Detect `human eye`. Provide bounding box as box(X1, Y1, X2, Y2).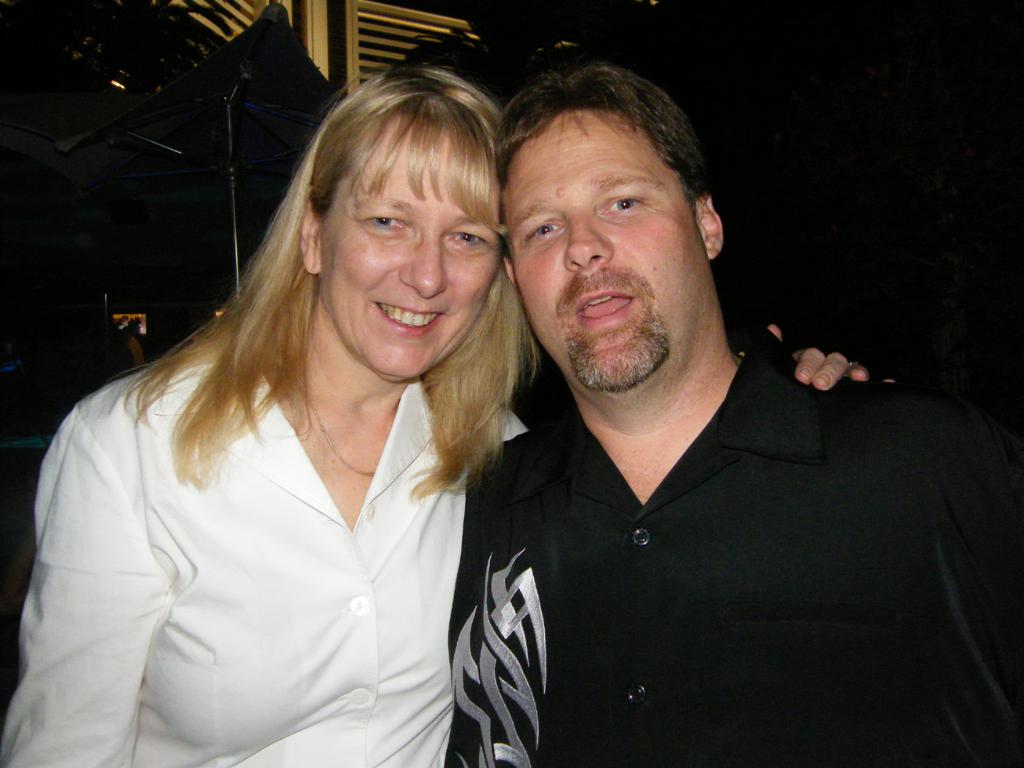
box(519, 218, 571, 245).
